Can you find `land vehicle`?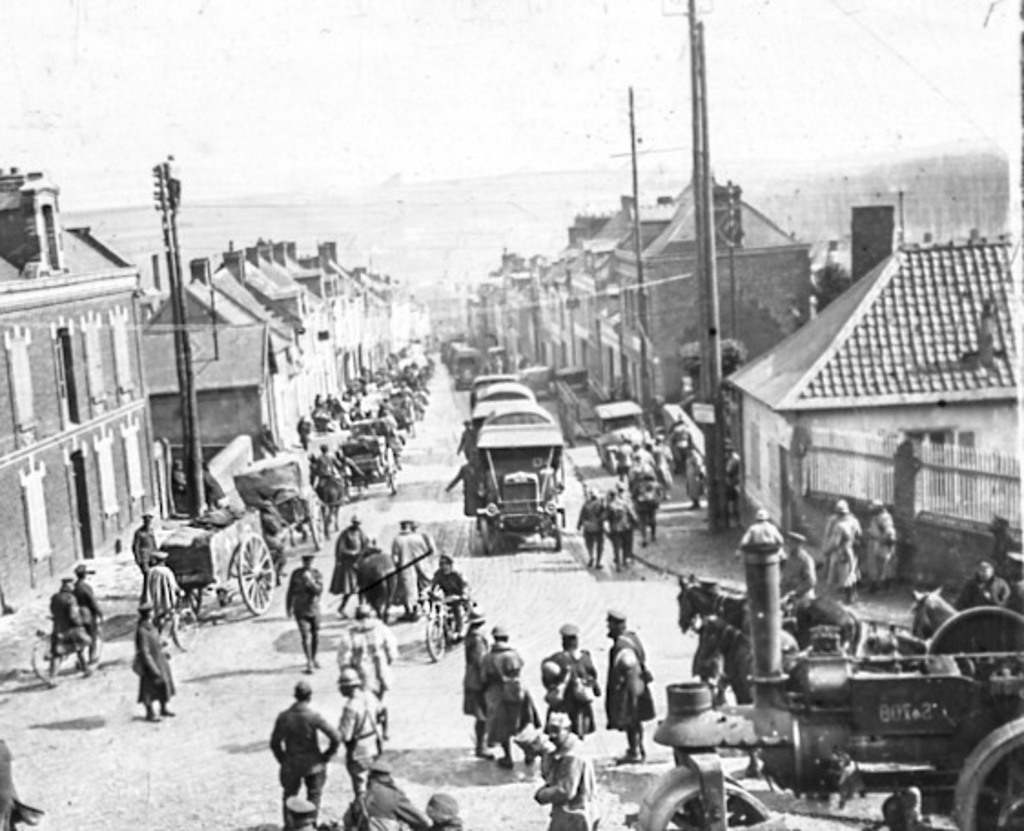
Yes, bounding box: detection(636, 516, 1022, 829).
